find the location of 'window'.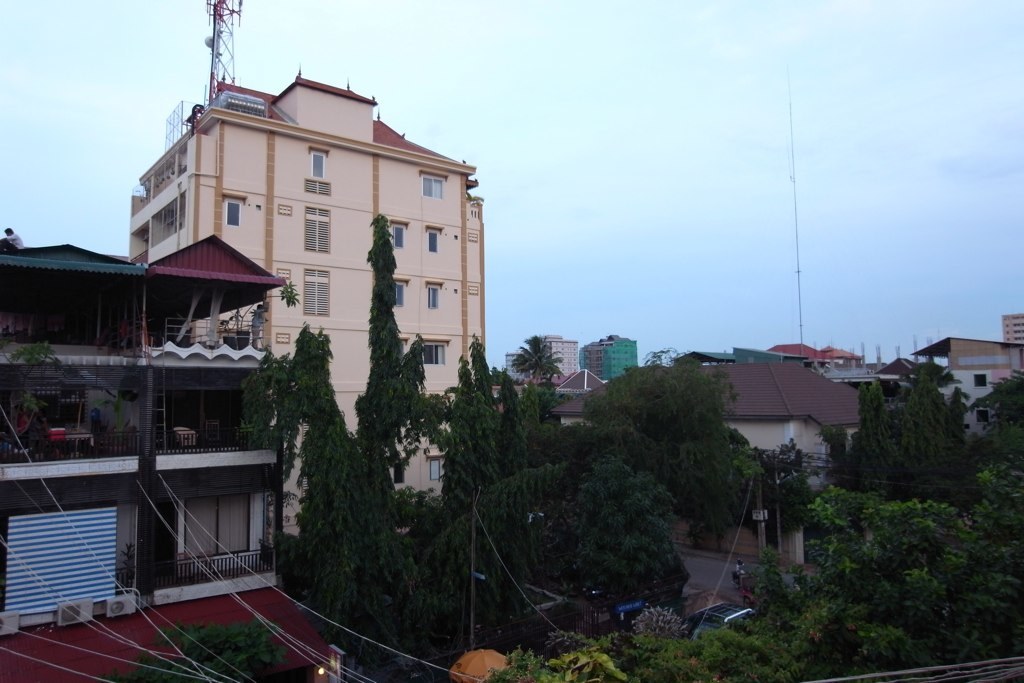
Location: region(974, 406, 992, 426).
